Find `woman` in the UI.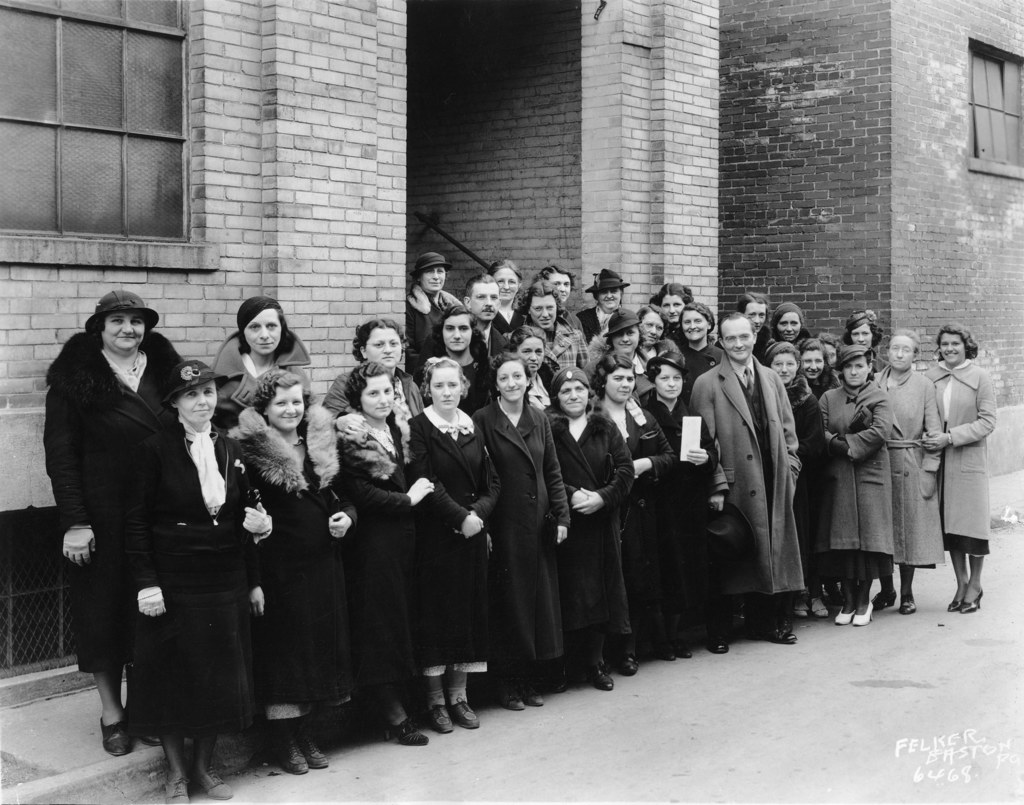
UI element at {"x1": 540, "y1": 362, "x2": 636, "y2": 693}.
